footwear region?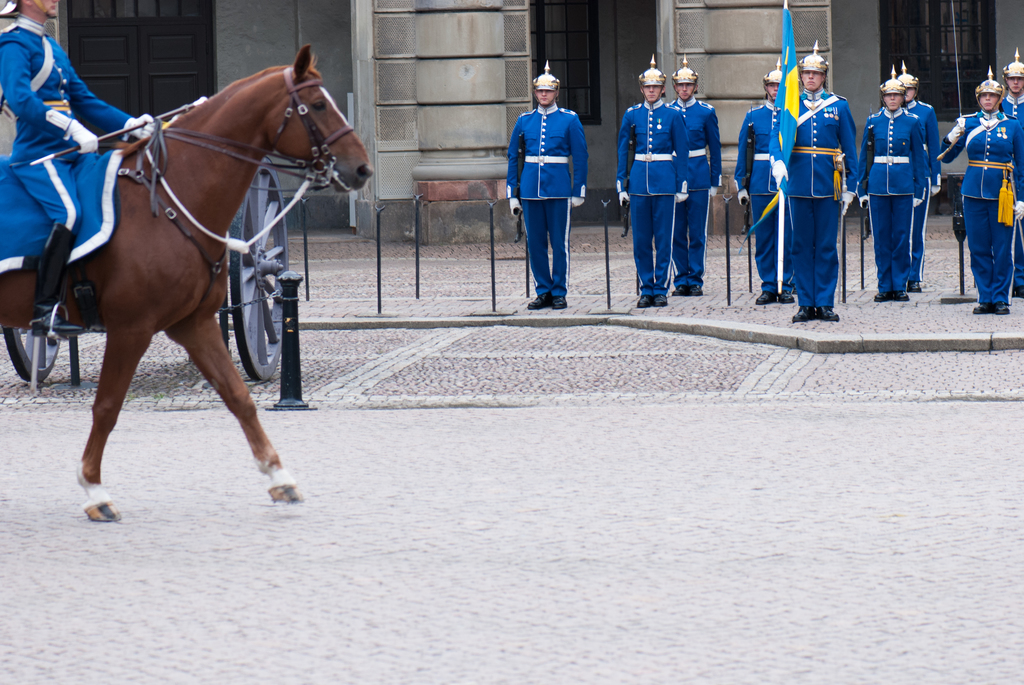
rect(968, 299, 989, 315)
